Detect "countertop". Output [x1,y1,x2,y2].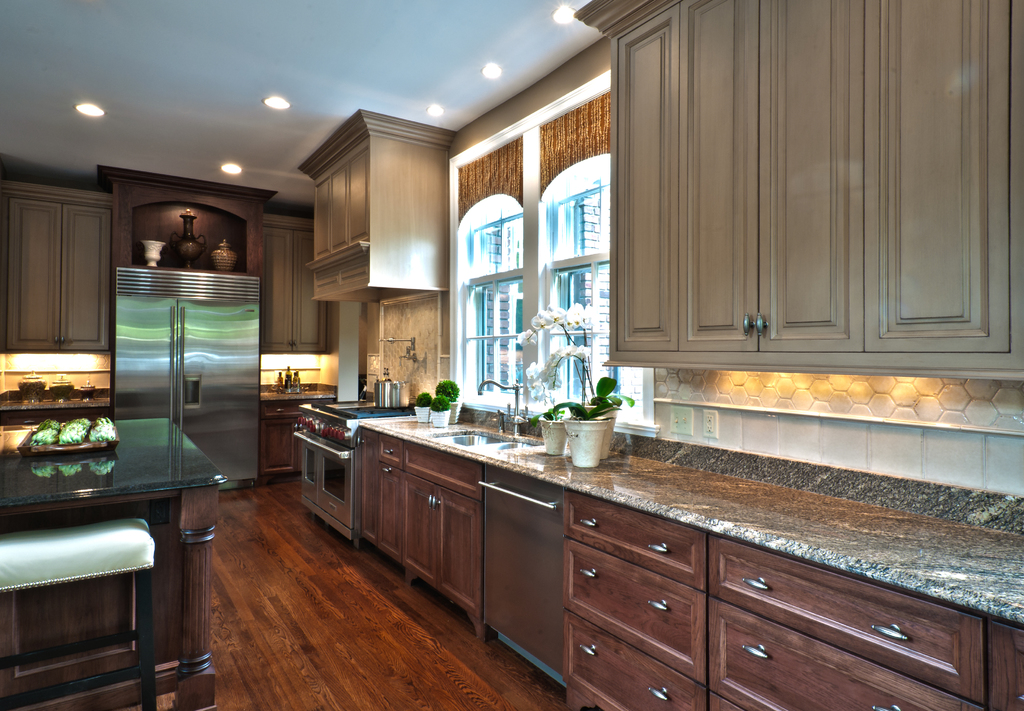
[0,389,337,411].
